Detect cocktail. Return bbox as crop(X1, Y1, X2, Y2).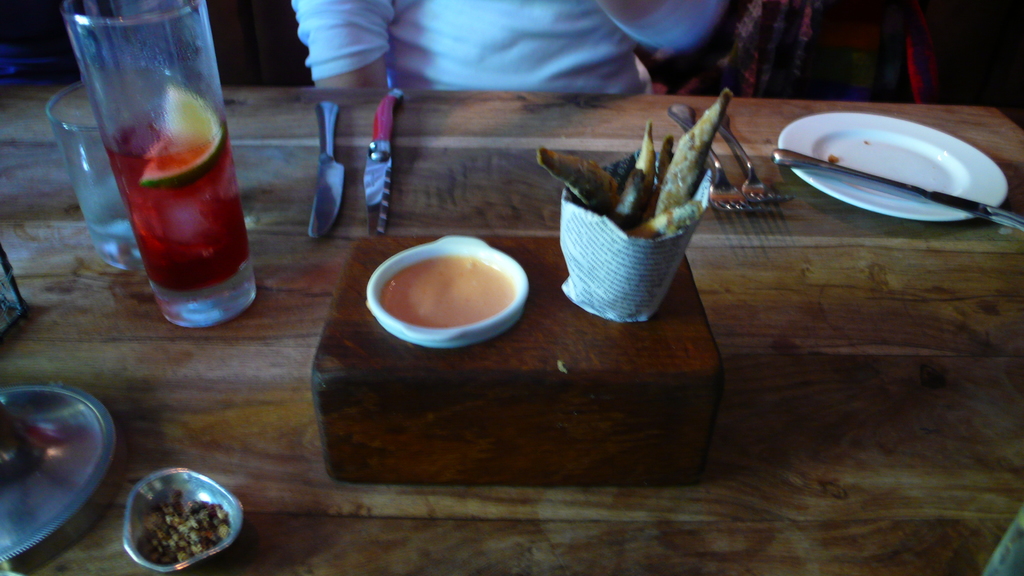
crop(60, 0, 255, 334).
